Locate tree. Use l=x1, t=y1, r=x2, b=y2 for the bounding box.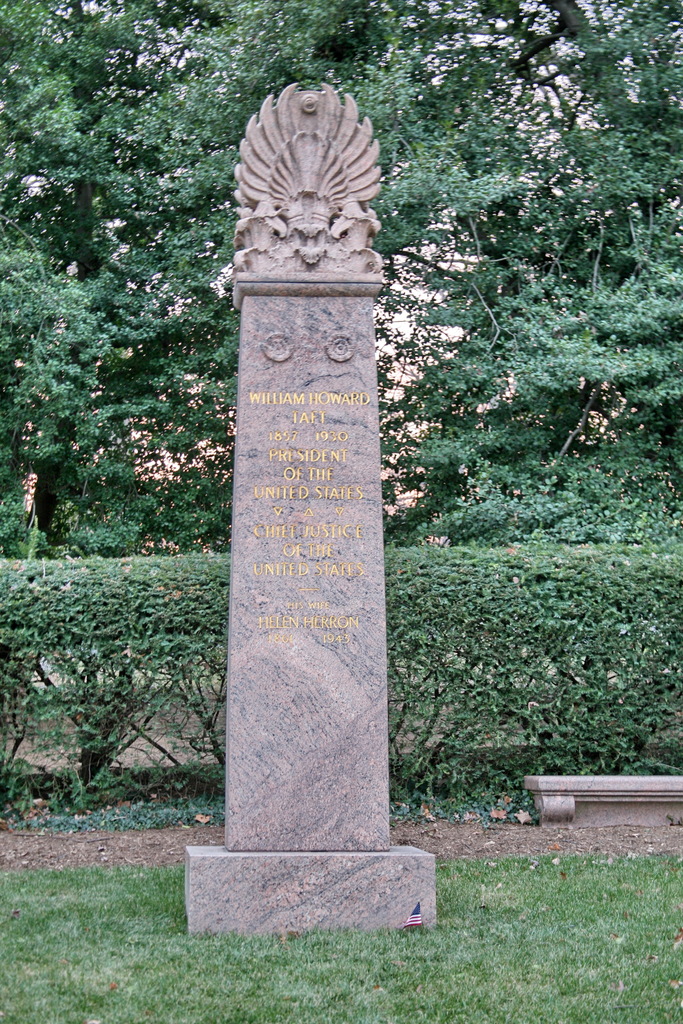
l=0, t=3, r=682, b=860.
